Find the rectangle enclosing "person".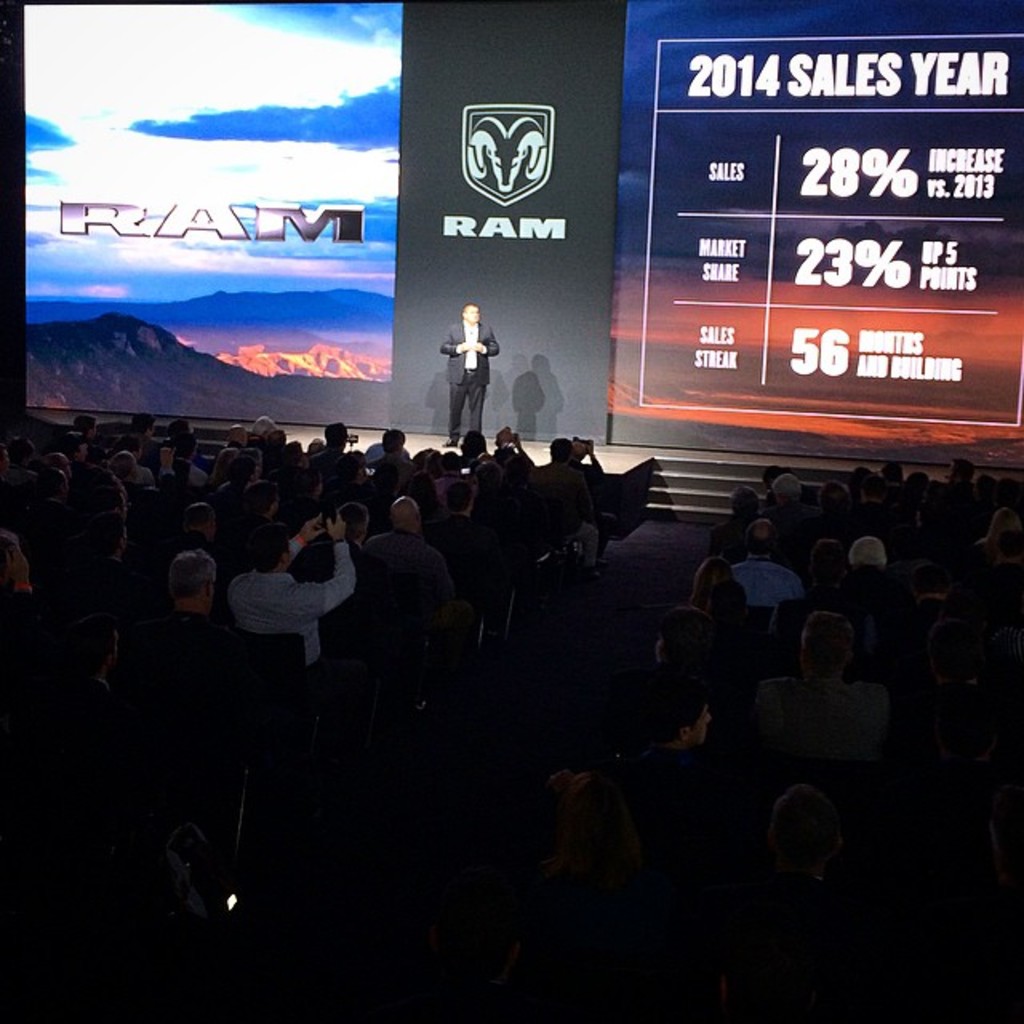
371, 426, 418, 491.
